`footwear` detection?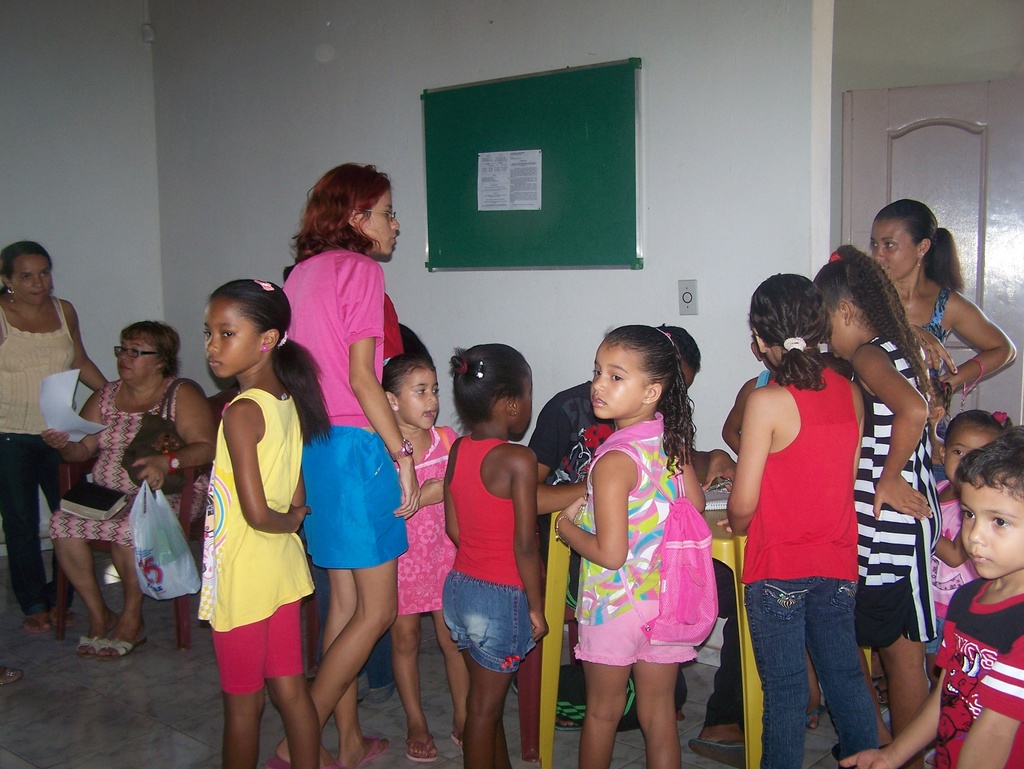
Rect(339, 731, 393, 768)
